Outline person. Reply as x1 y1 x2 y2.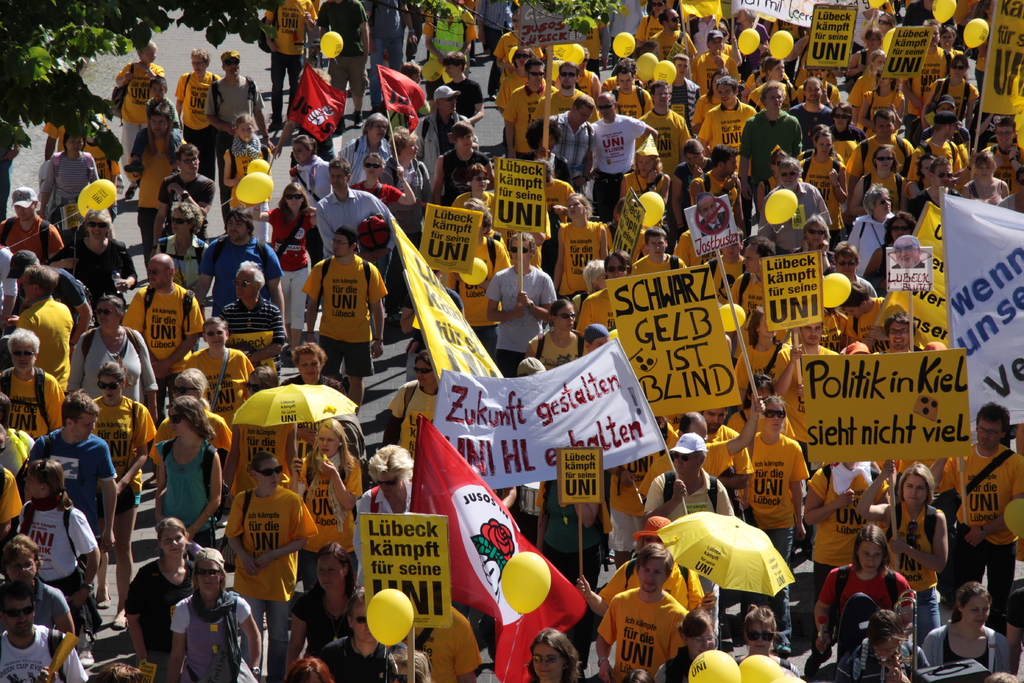
930 399 1023 629.
